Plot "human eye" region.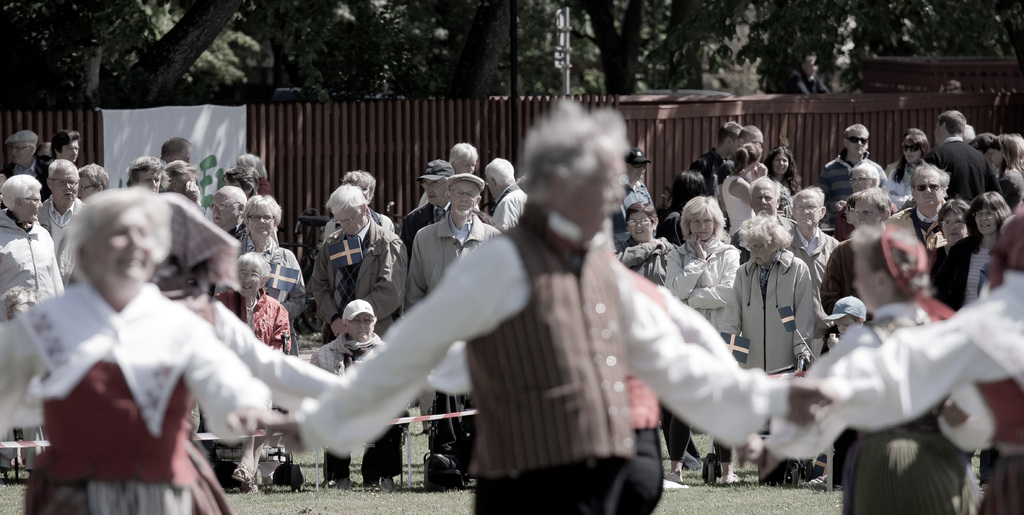
Plotted at rect(58, 179, 63, 185).
